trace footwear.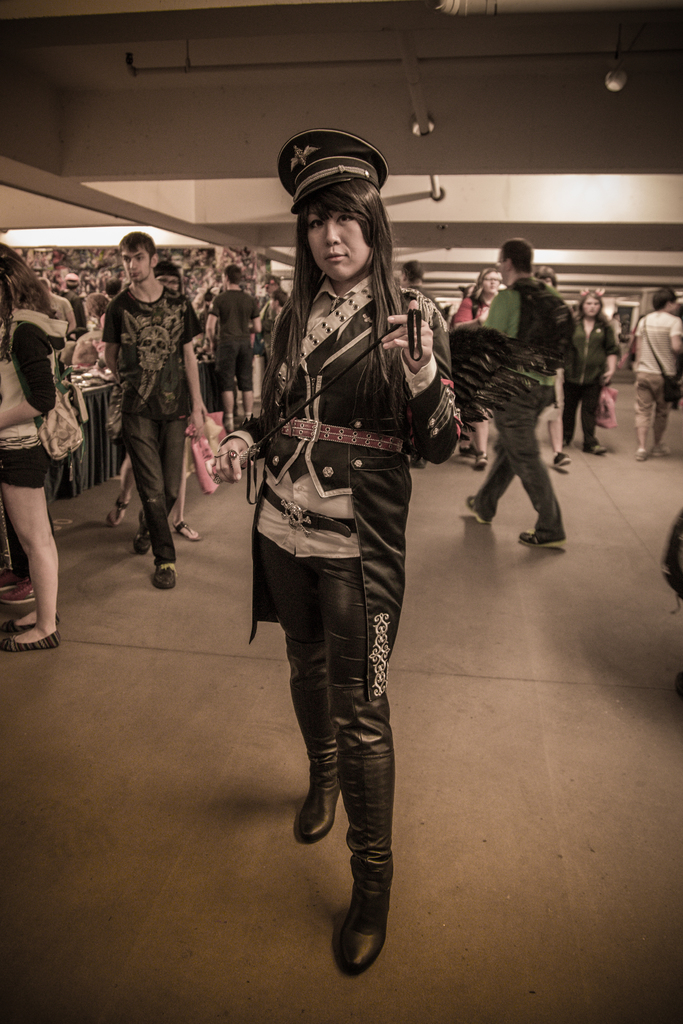
Traced to [560,431,572,443].
